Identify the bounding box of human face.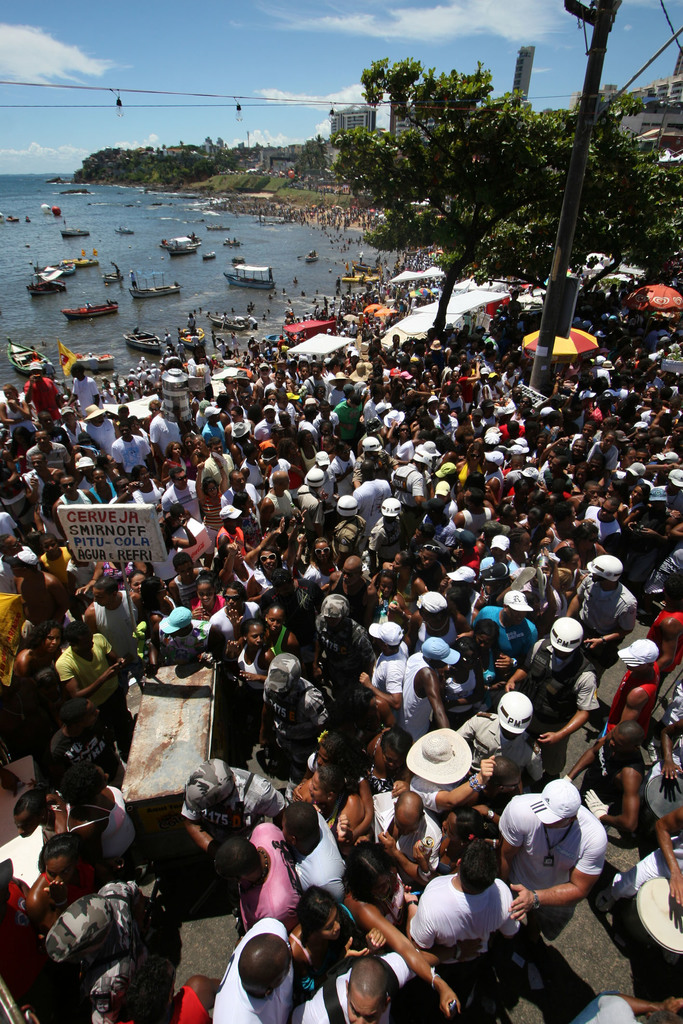
14/810/35/835.
